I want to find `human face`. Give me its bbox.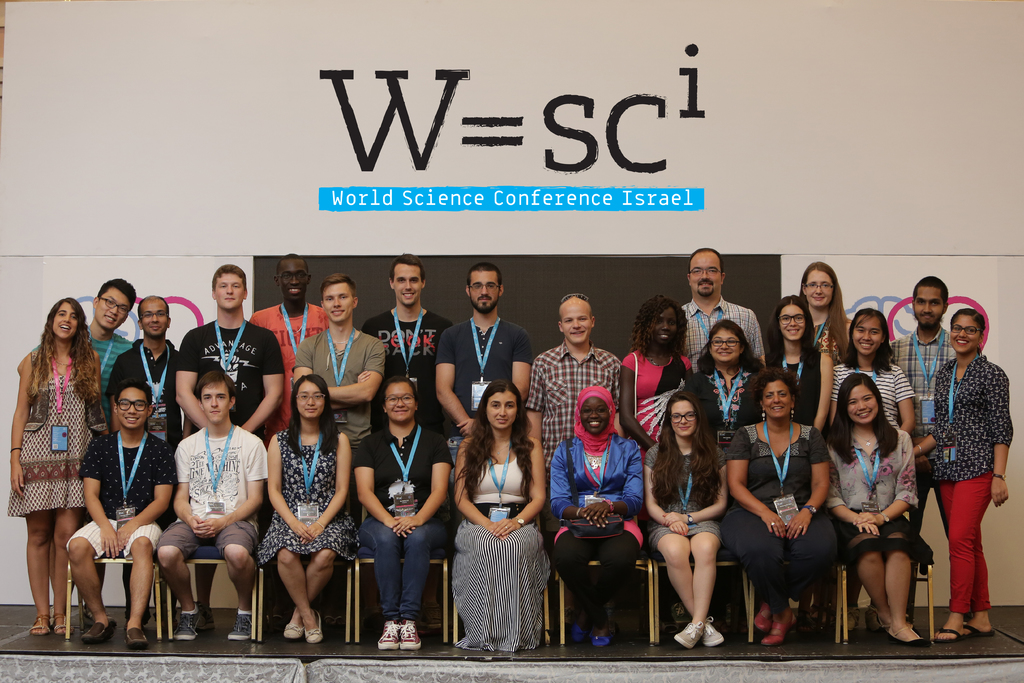
left=853, top=319, right=886, bottom=354.
